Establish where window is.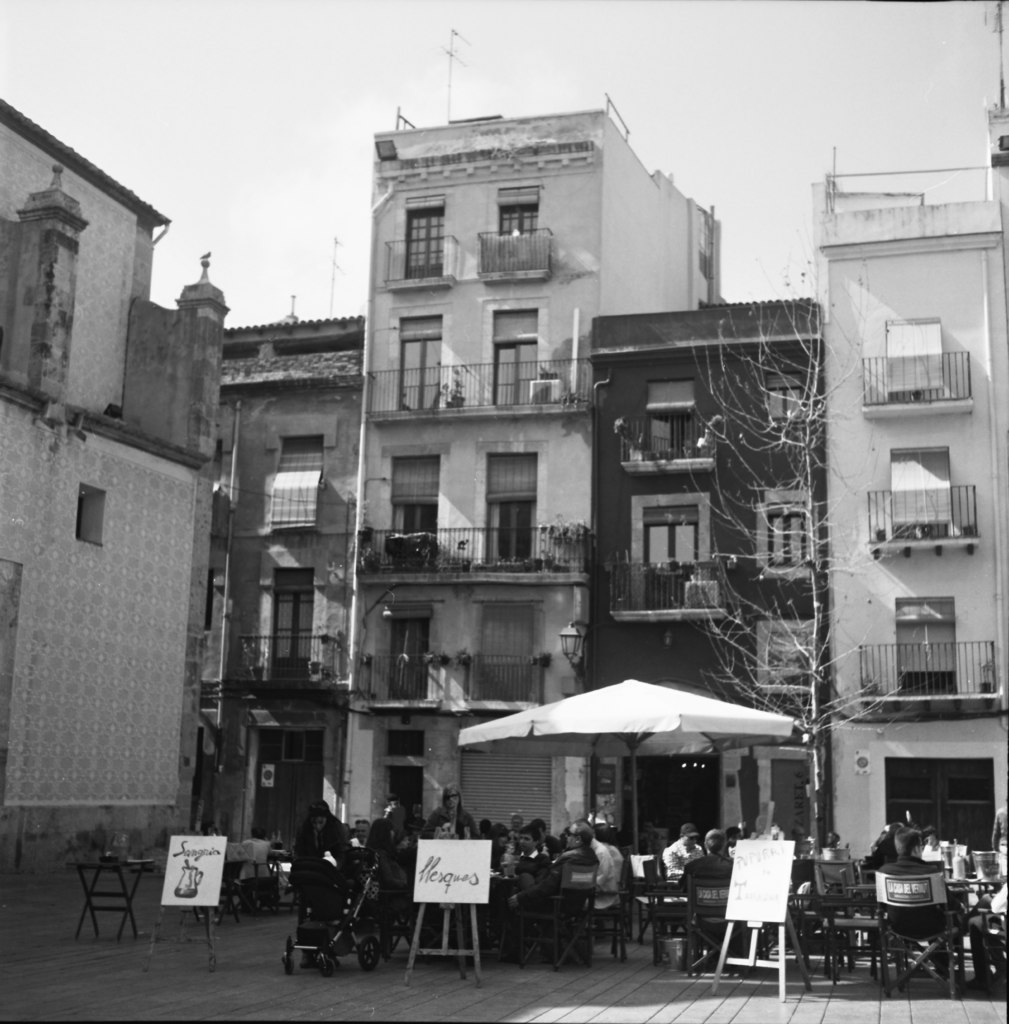
Established at 387:771:425:804.
